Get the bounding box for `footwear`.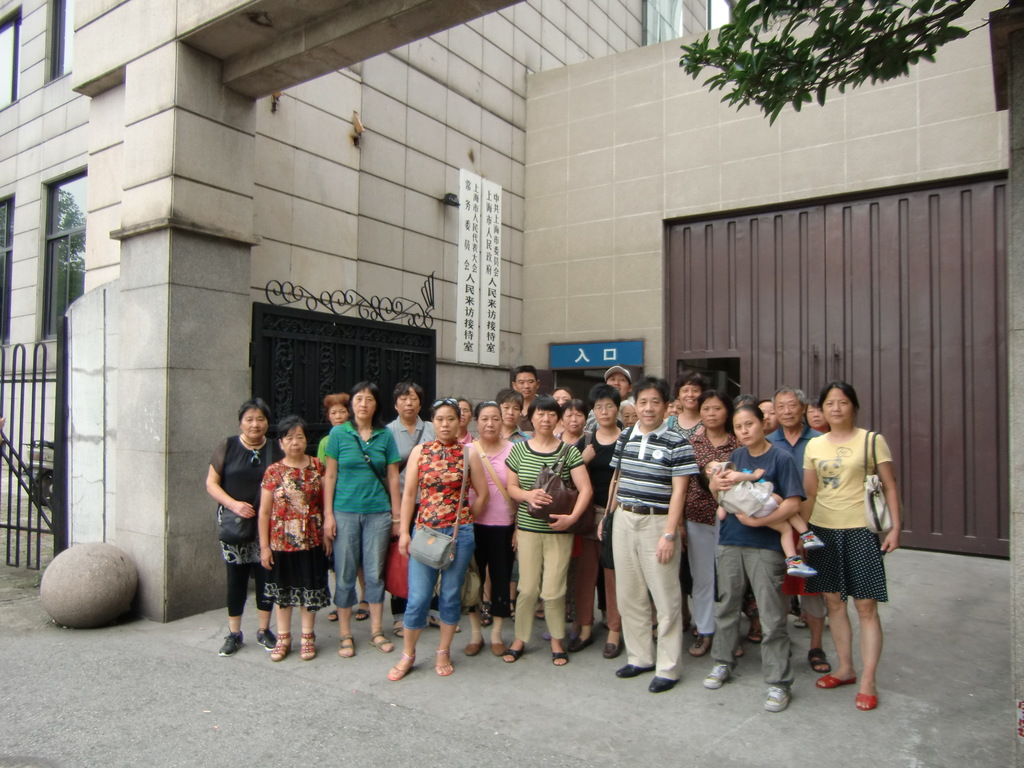
Rect(704, 658, 729, 691).
